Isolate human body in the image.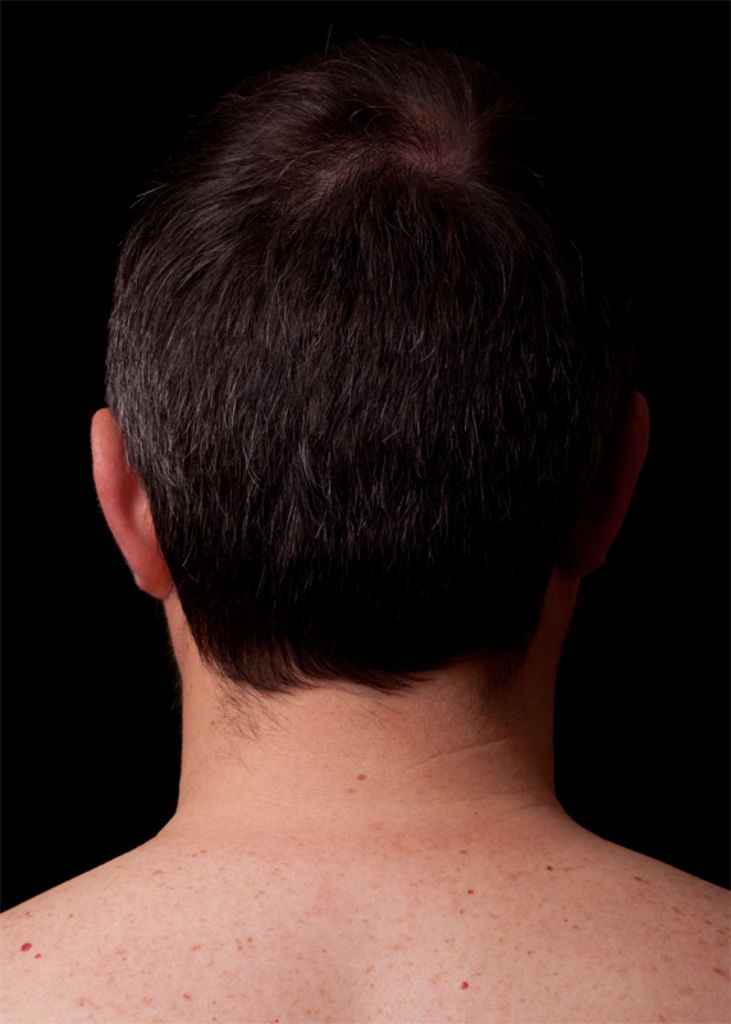
Isolated region: (0, 36, 730, 1023).
